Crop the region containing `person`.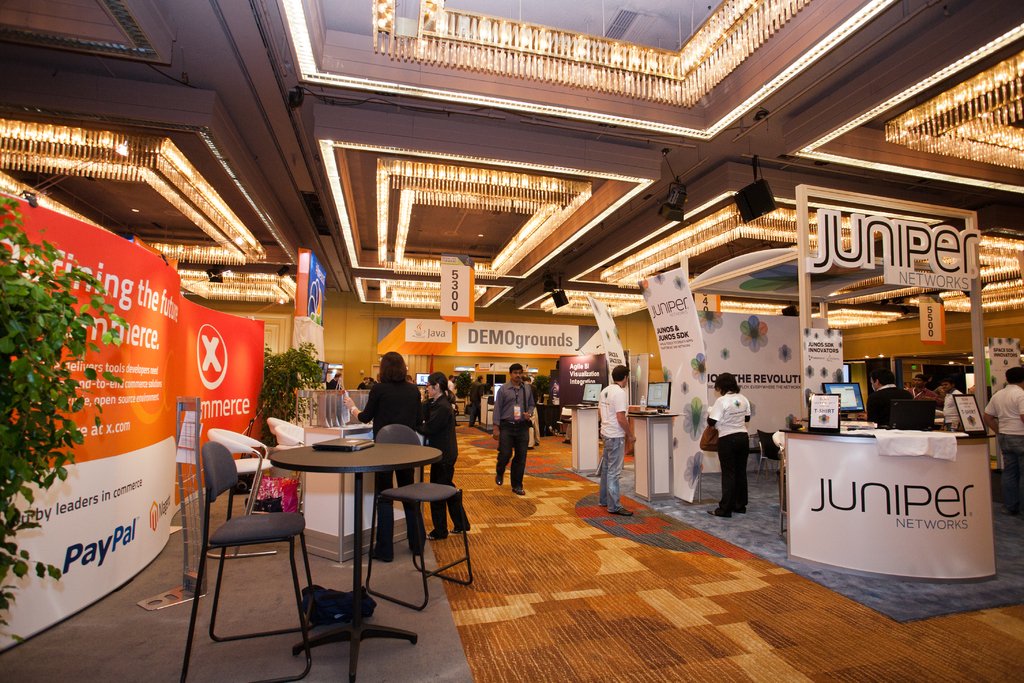
Crop region: [710, 376, 771, 523].
